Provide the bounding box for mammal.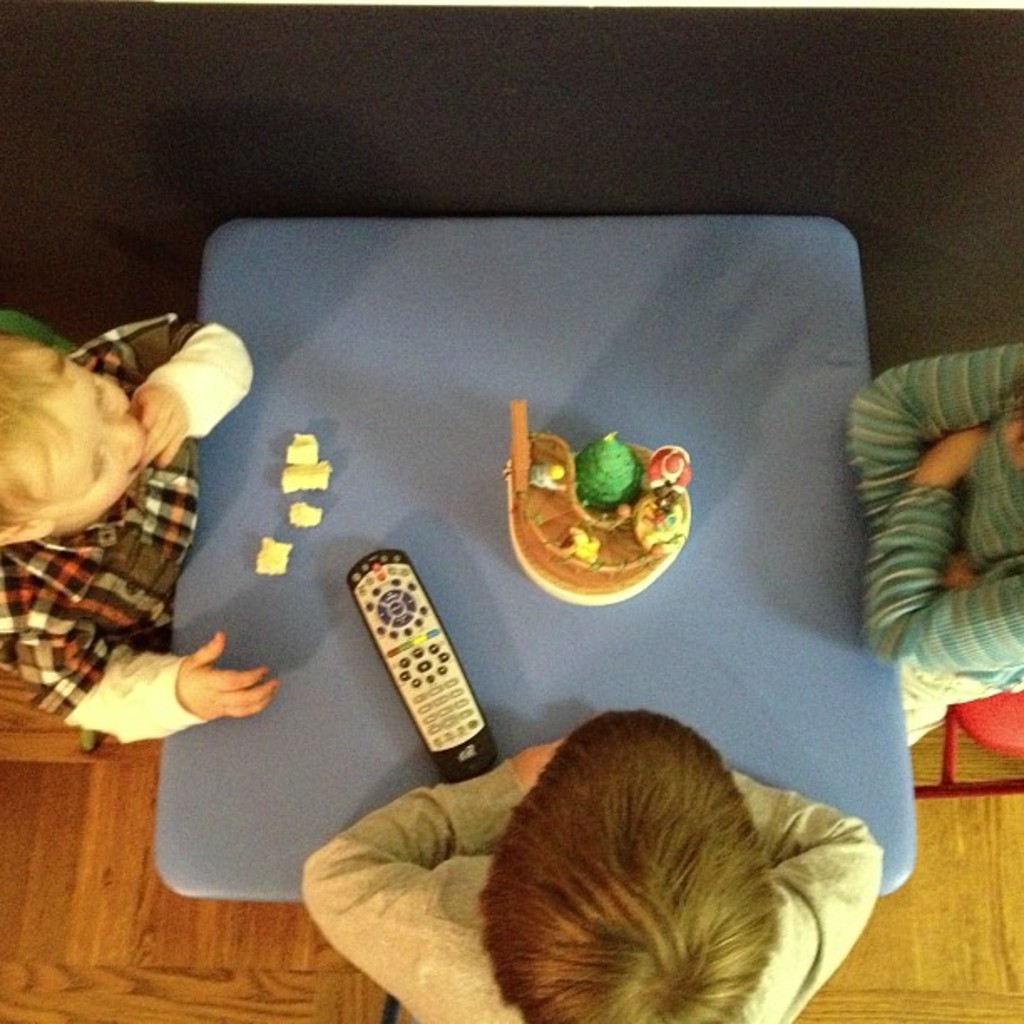
box(848, 341, 1022, 751).
